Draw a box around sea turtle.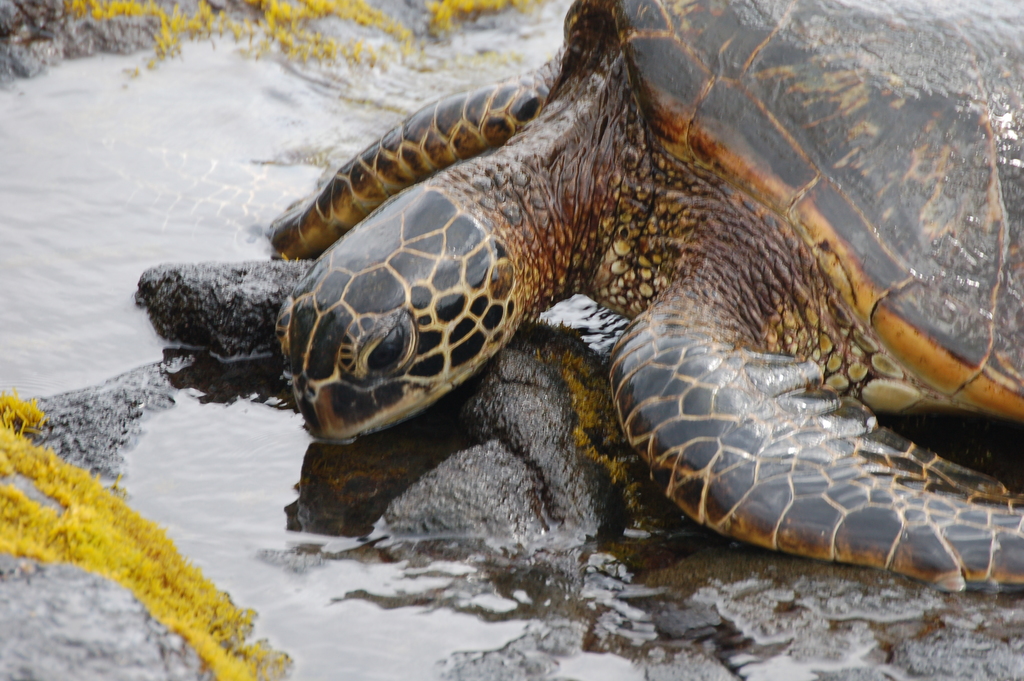
rect(119, 0, 1023, 592).
